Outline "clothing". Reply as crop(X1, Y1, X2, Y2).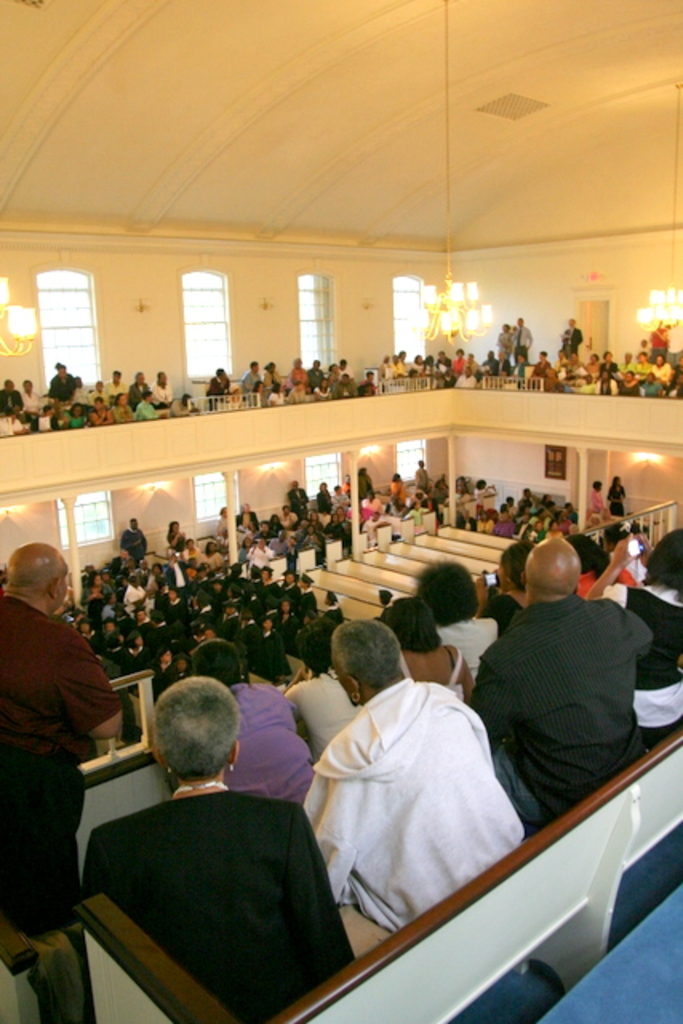
crop(614, 582, 681, 720).
